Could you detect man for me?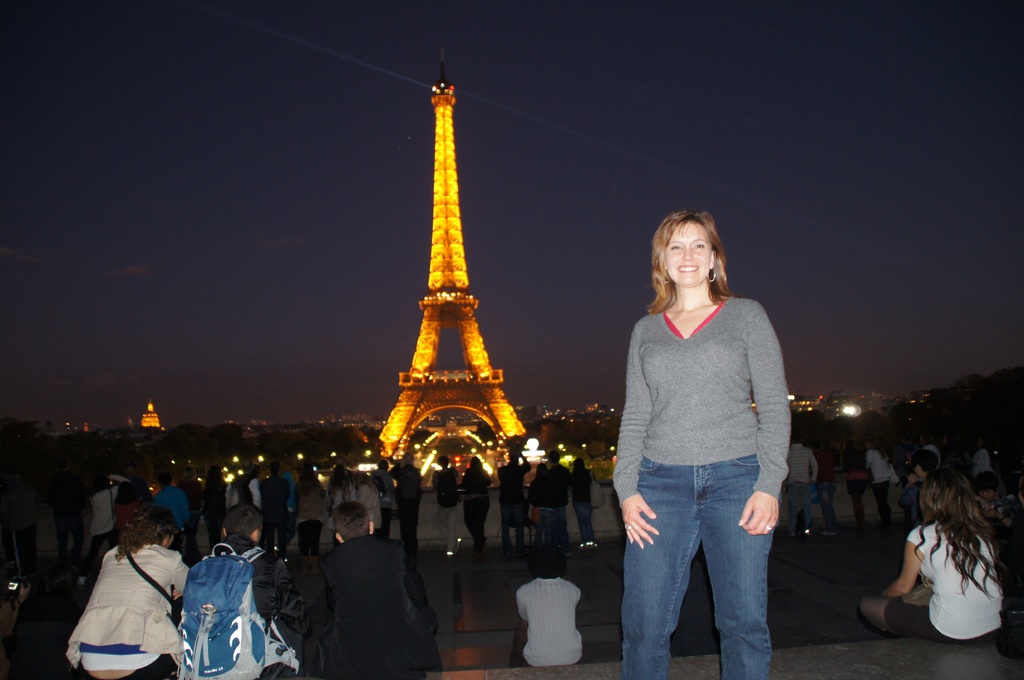
Detection result: [x1=497, y1=446, x2=531, y2=558].
